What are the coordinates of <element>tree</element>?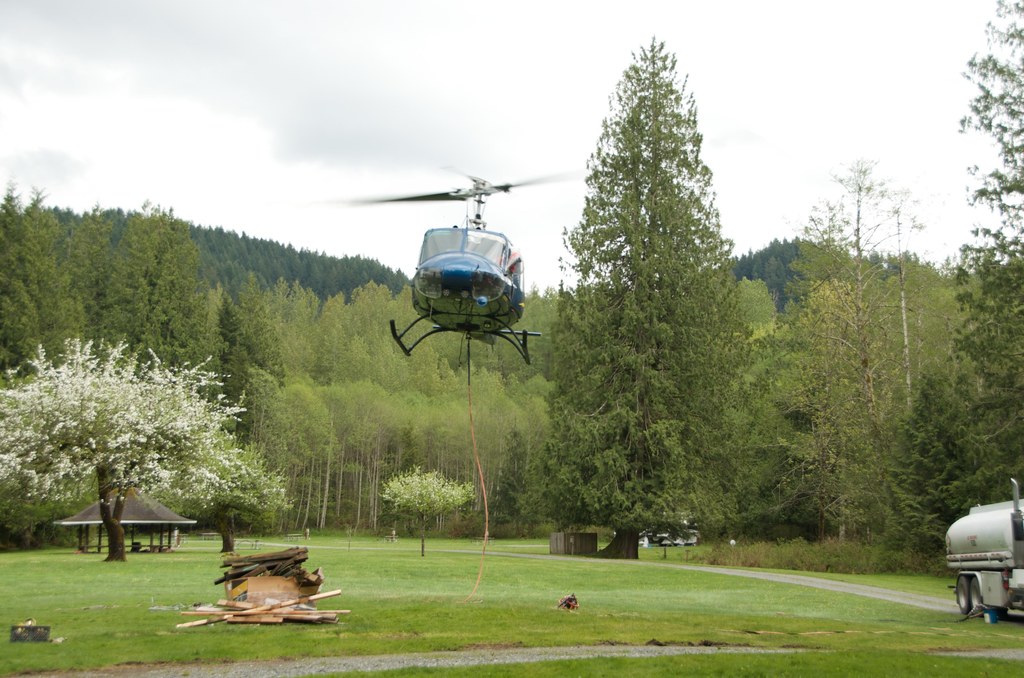
870,354,1005,564.
